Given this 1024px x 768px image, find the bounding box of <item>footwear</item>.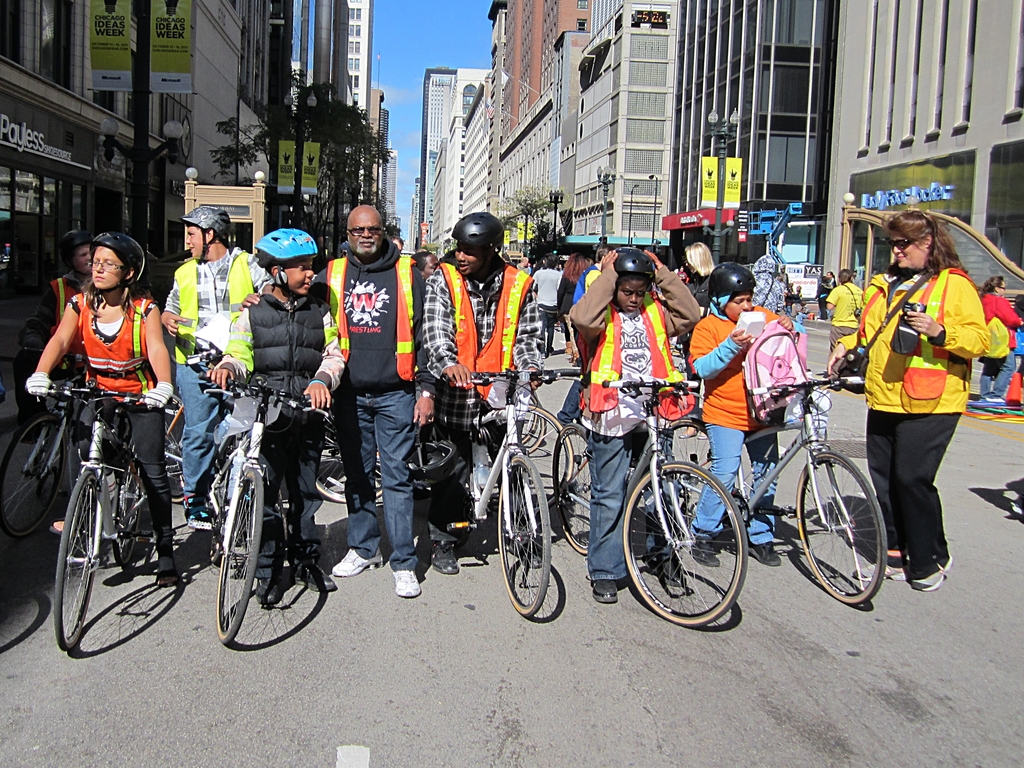
box=[744, 541, 783, 566].
